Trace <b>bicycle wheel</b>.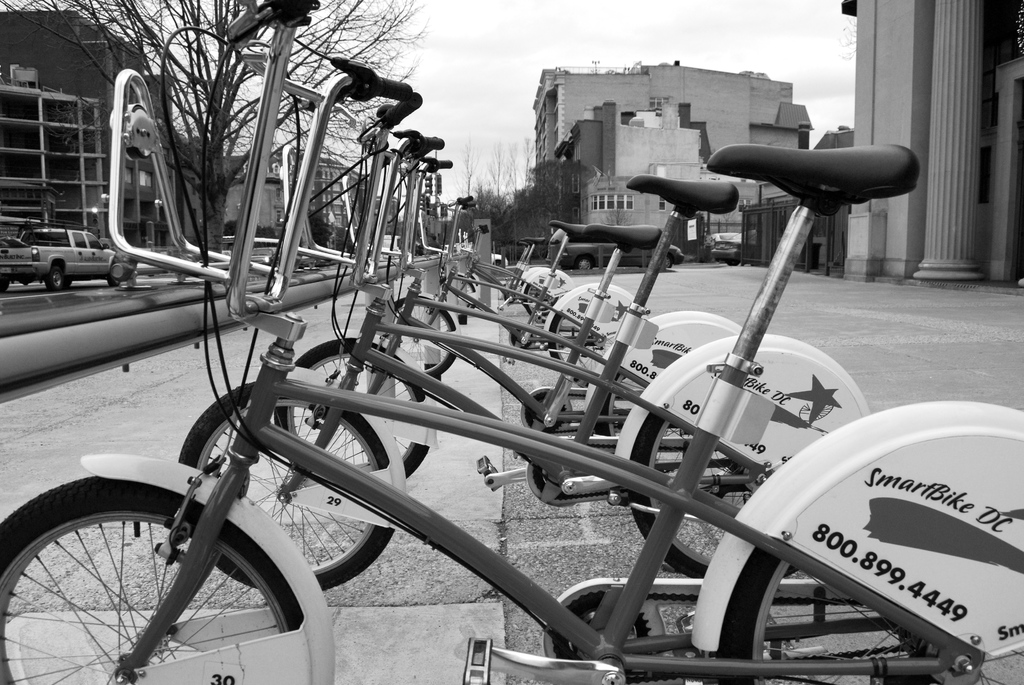
Traced to (x1=521, y1=279, x2=551, y2=321).
